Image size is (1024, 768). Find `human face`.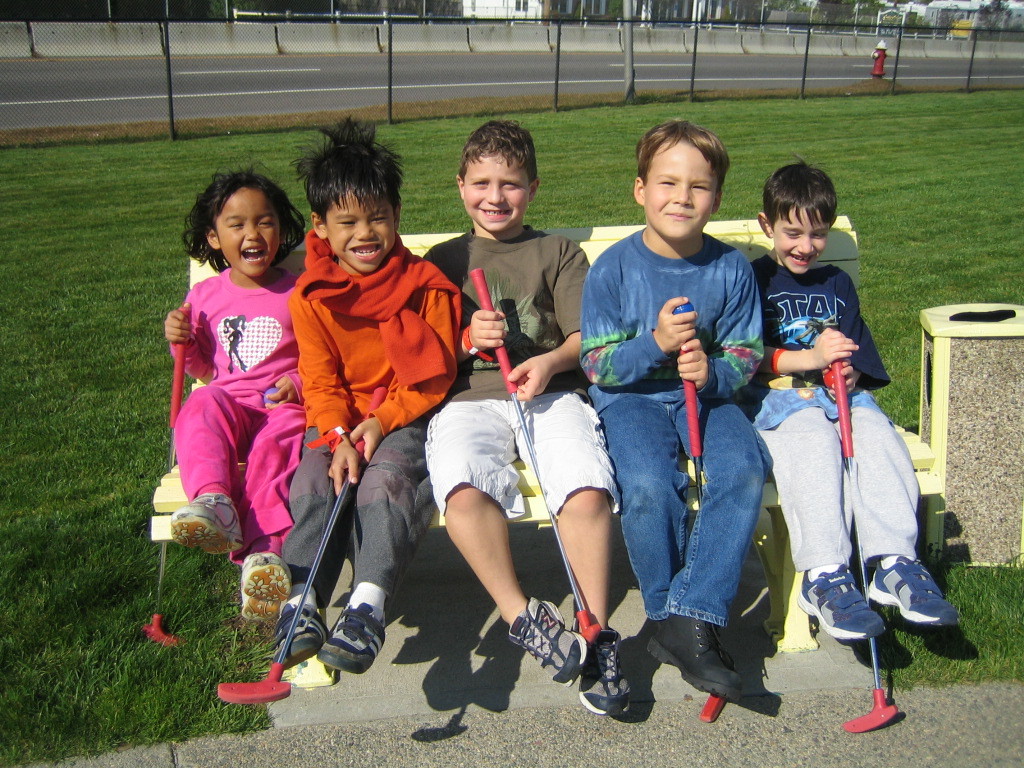
215:188:281:277.
